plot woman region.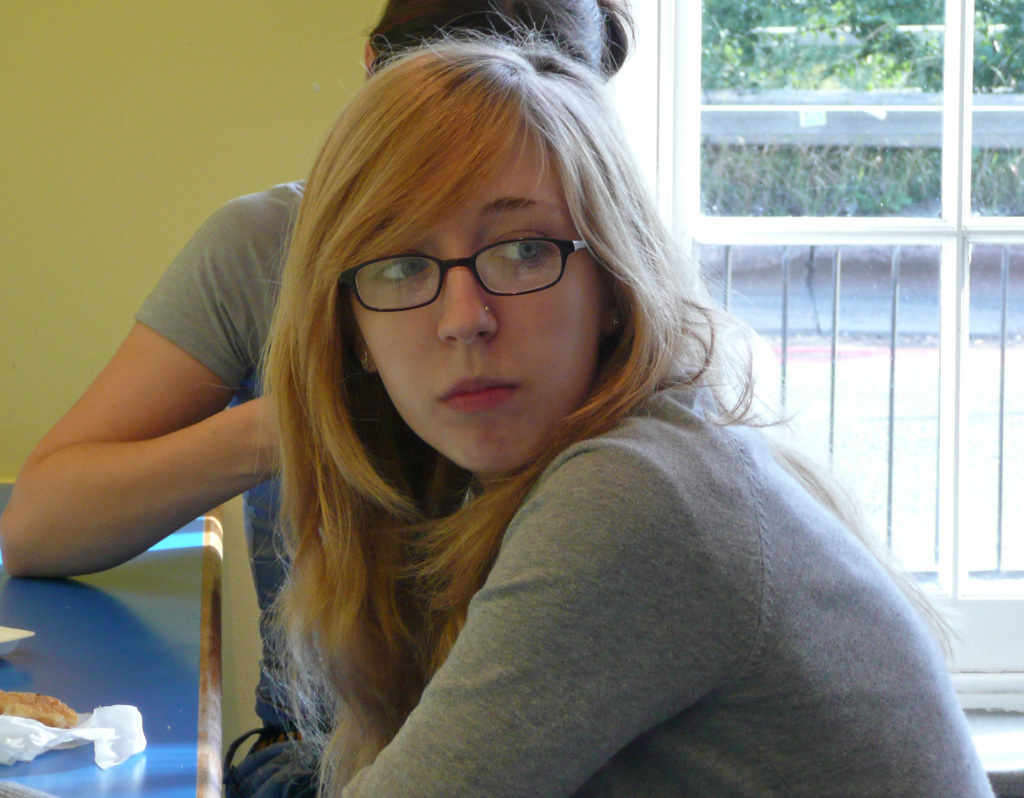
Plotted at crop(0, 0, 636, 769).
